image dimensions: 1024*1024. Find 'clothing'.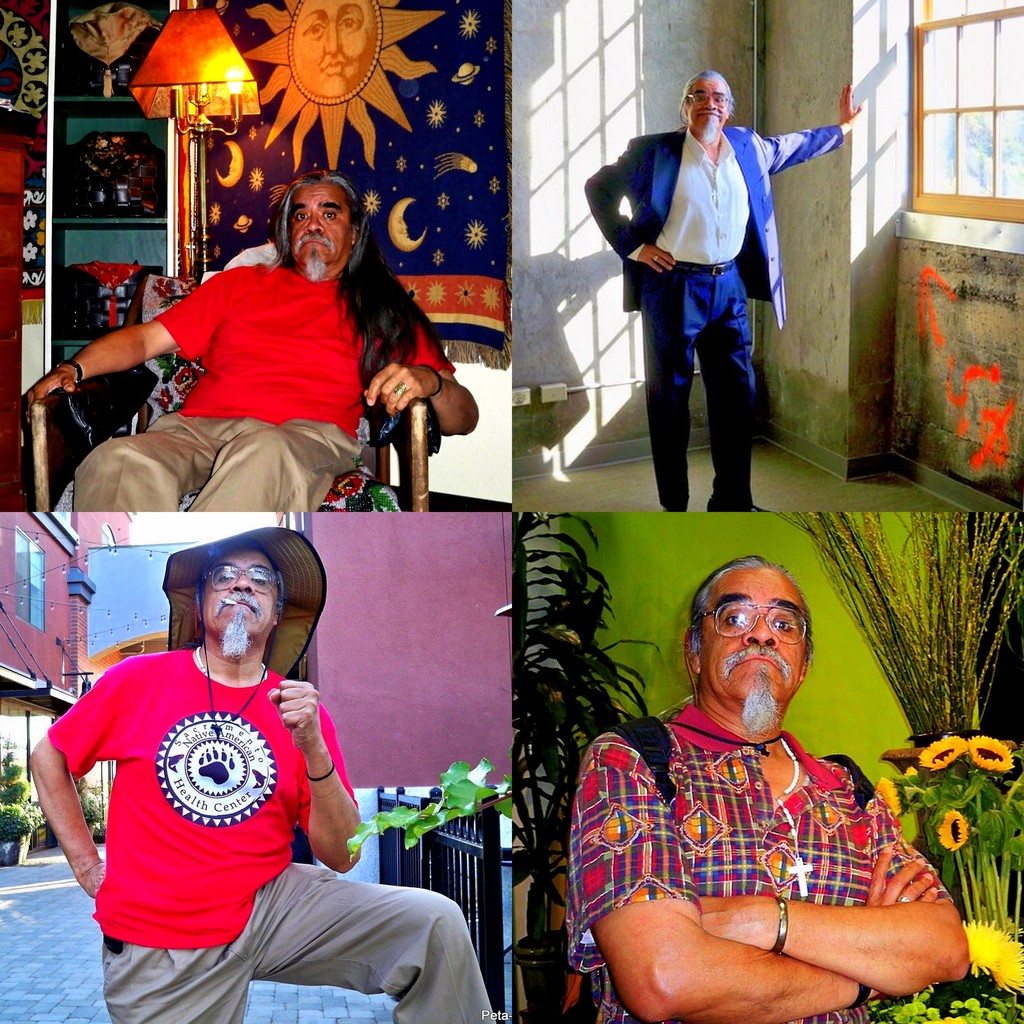
x1=99, y1=856, x2=498, y2=1023.
